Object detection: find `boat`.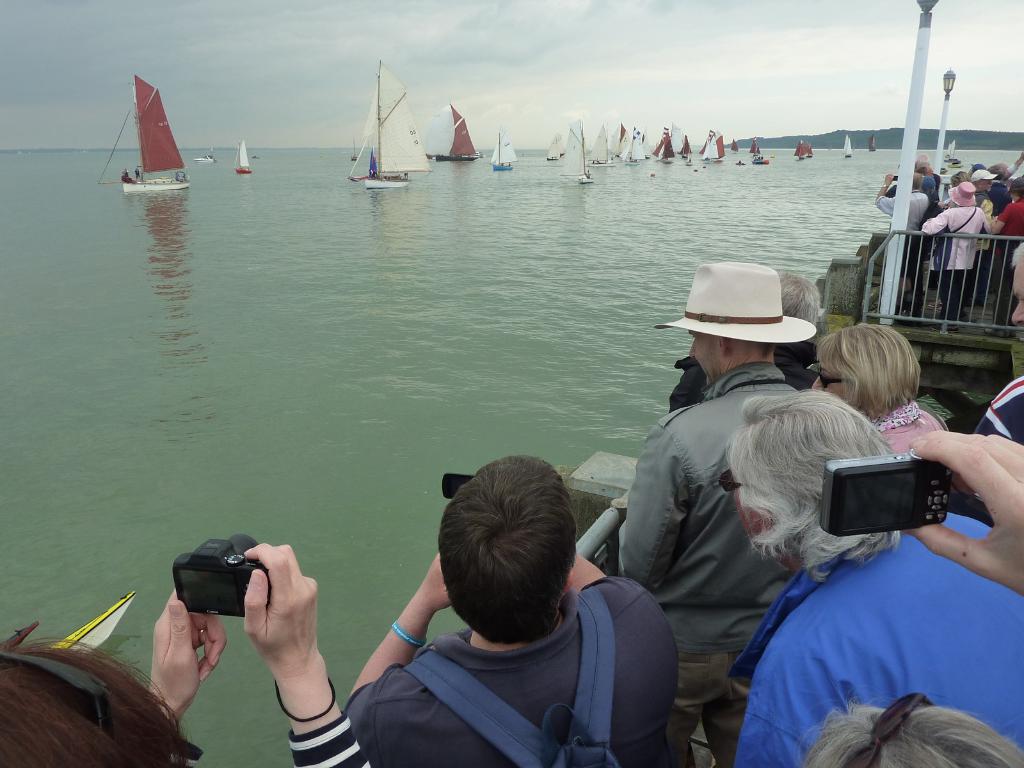
413/94/485/167.
